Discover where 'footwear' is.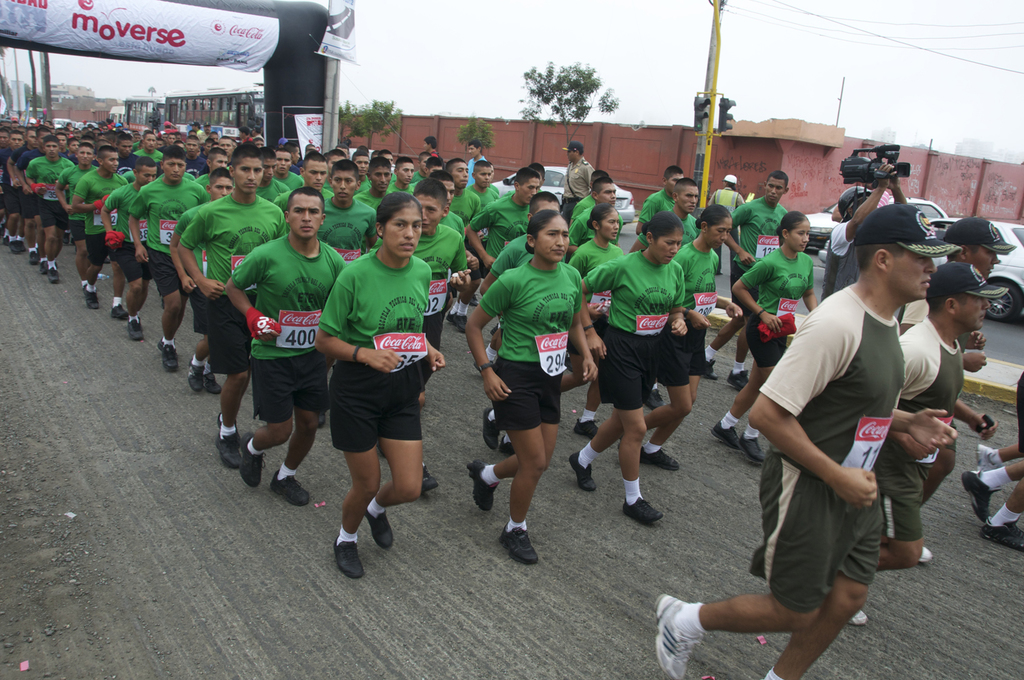
Discovered at {"x1": 14, "y1": 234, "x2": 24, "y2": 253}.
